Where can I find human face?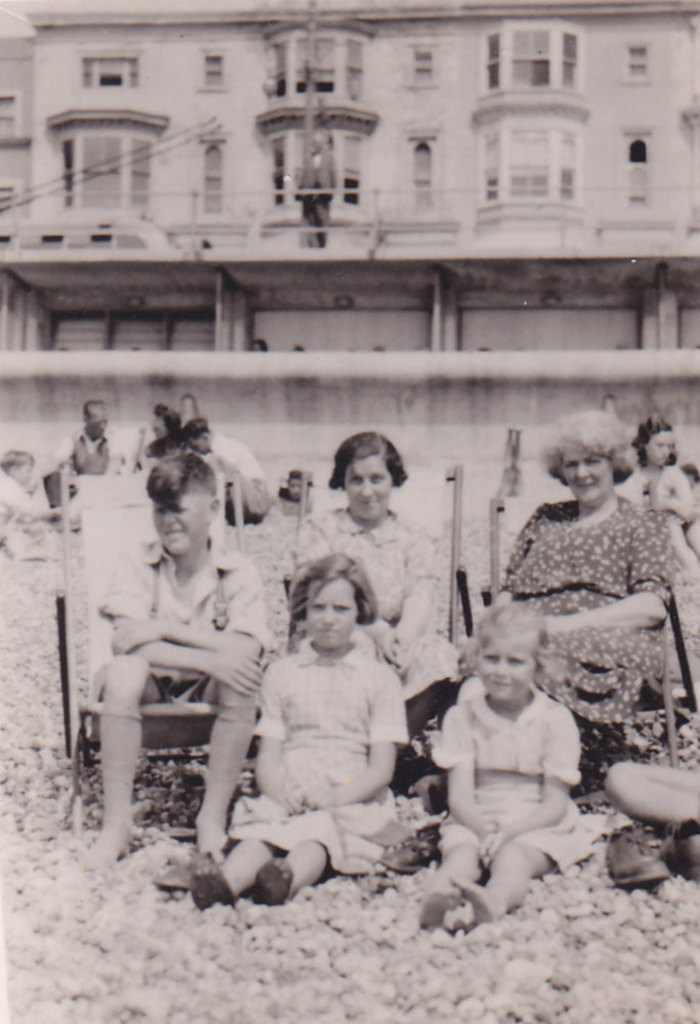
You can find it at select_region(345, 452, 395, 523).
